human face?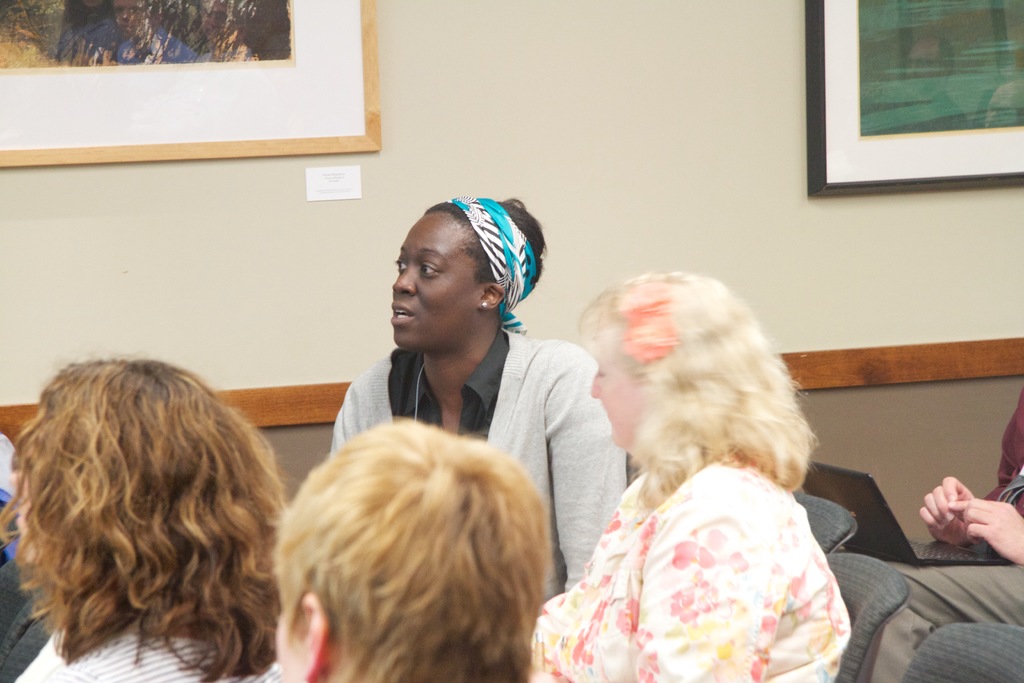
BBox(391, 211, 483, 349)
